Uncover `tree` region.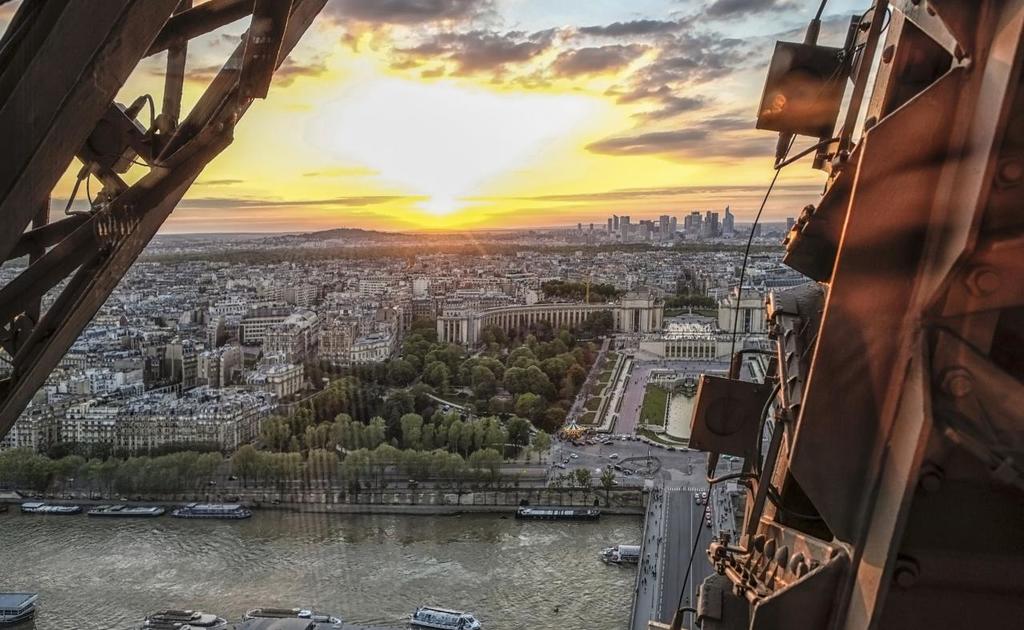
Uncovered: BBox(499, 335, 534, 362).
